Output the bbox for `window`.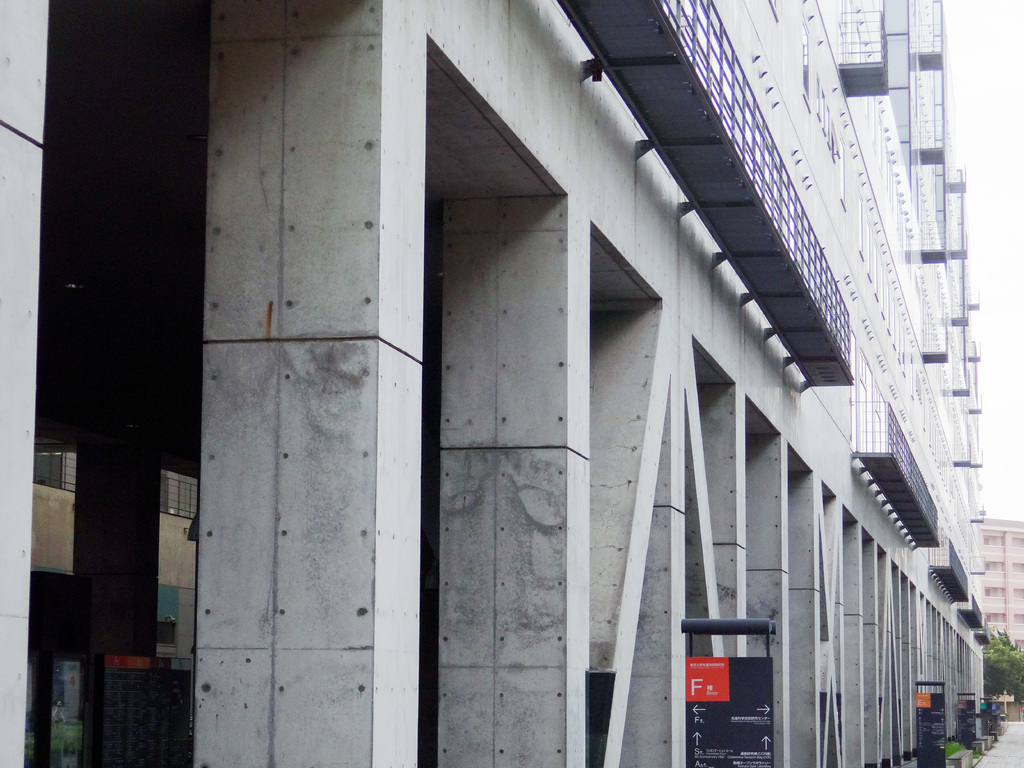
(x1=1014, y1=589, x2=1023, y2=596).
